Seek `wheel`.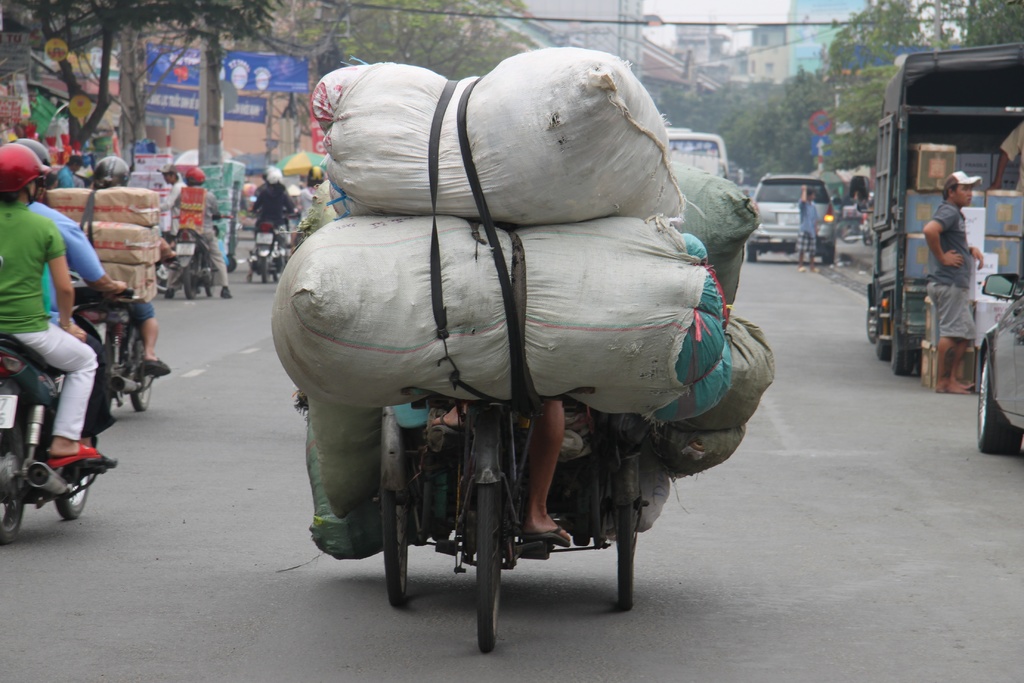
box(270, 257, 278, 283).
